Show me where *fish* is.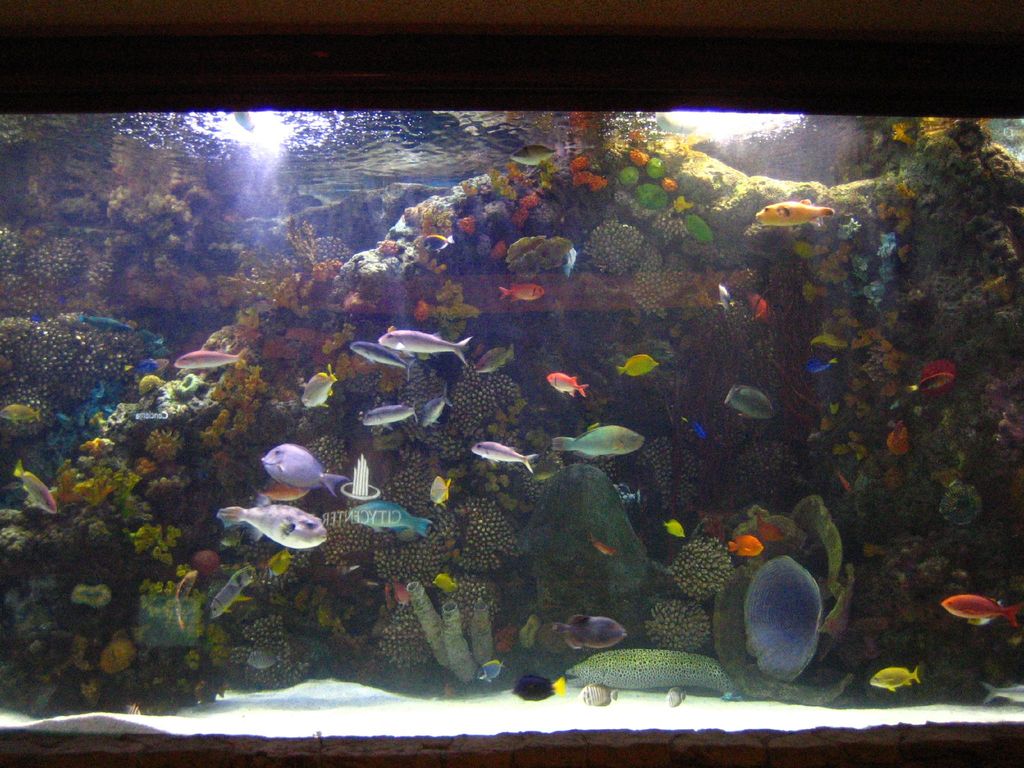
*fish* is at (248, 651, 276, 666).
